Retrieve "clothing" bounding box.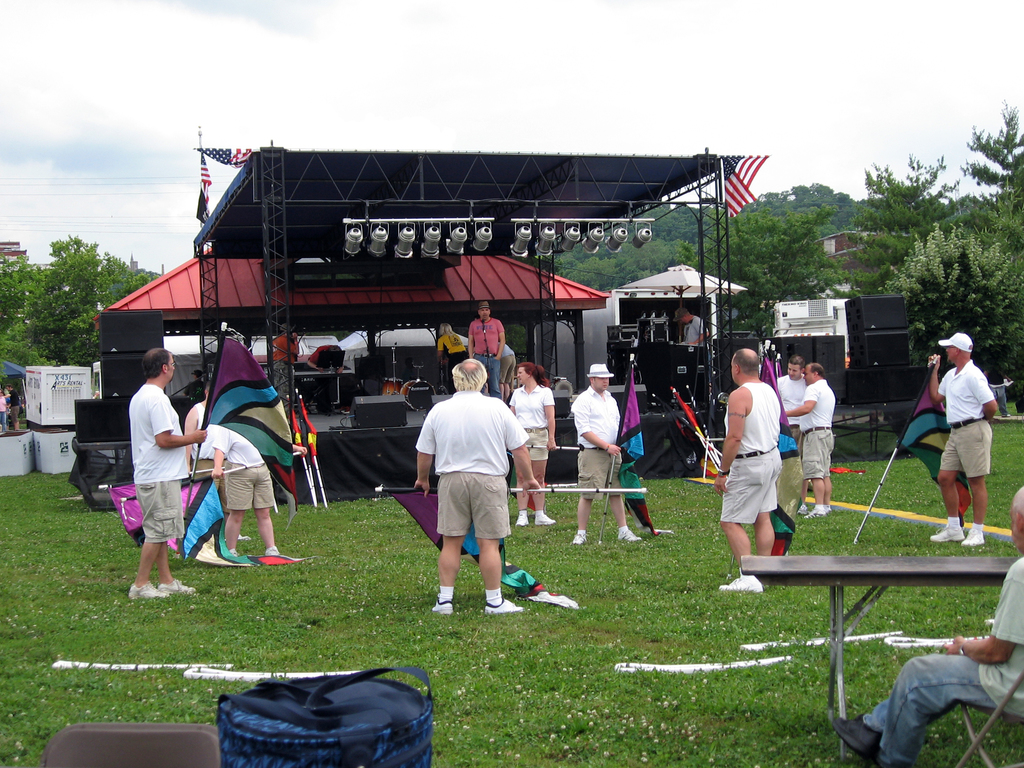
Bounding box: locate(468, 316, 500, 404).
